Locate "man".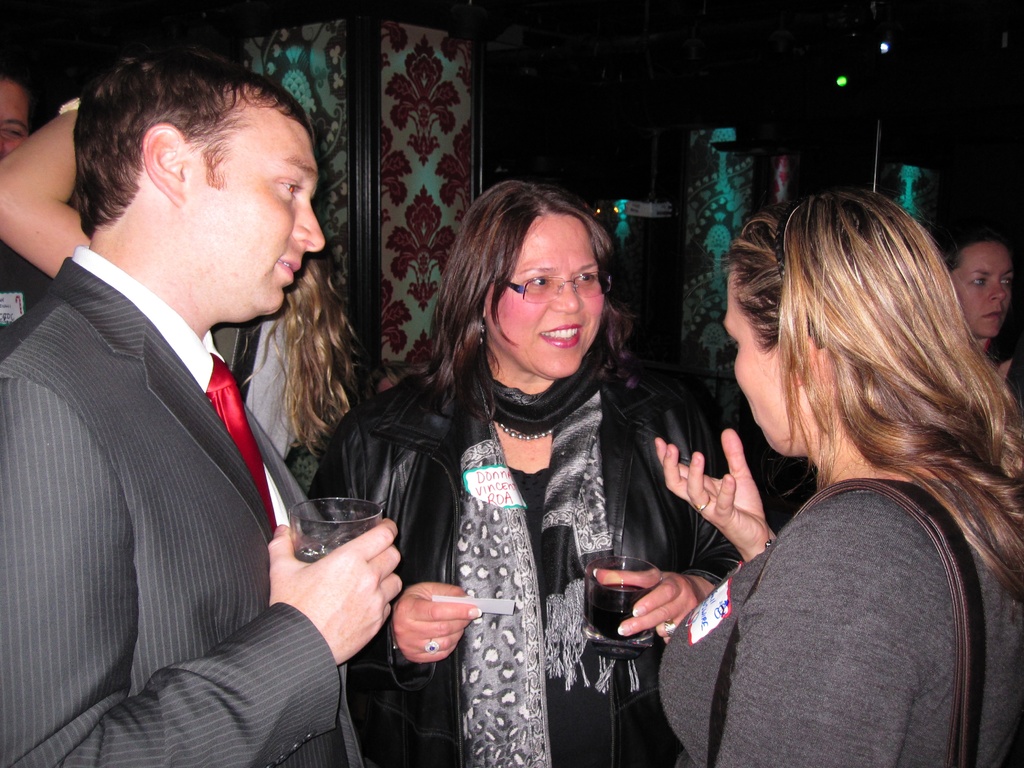
Bounding box: region(3, 33, 372, 761).
